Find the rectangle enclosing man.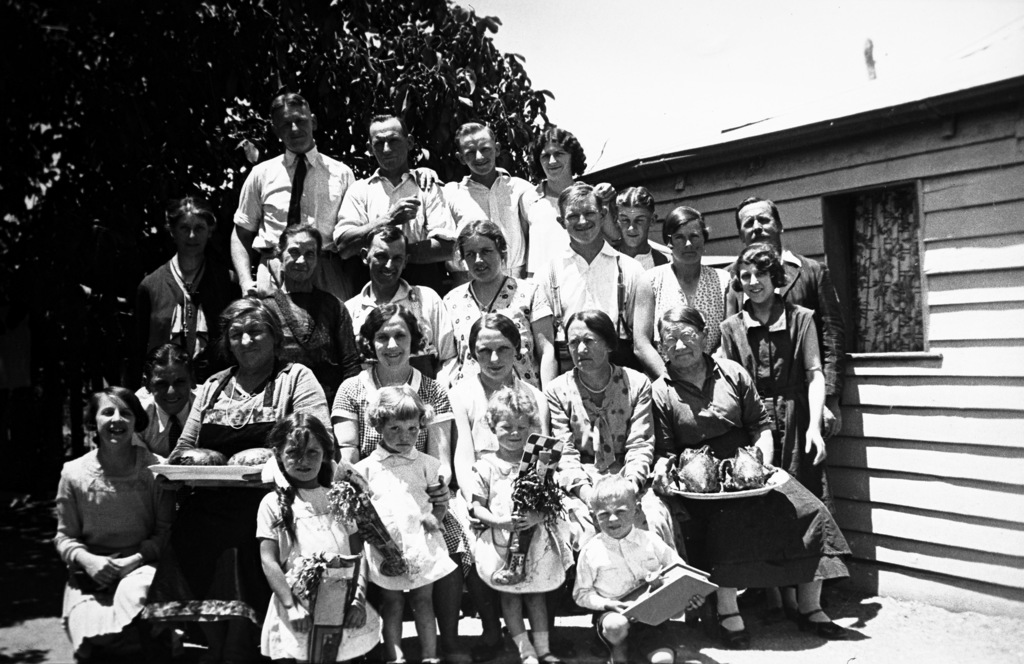
(439,119,529,279).
